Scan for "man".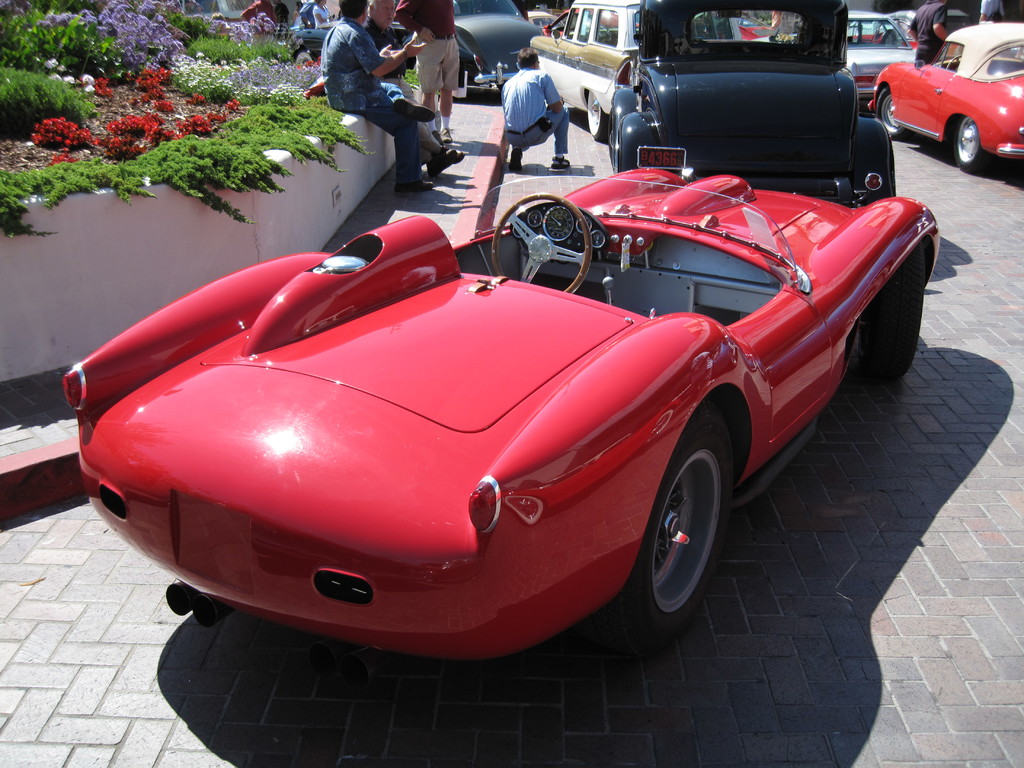
Scan result: crop(500, 50, 584, 159).
